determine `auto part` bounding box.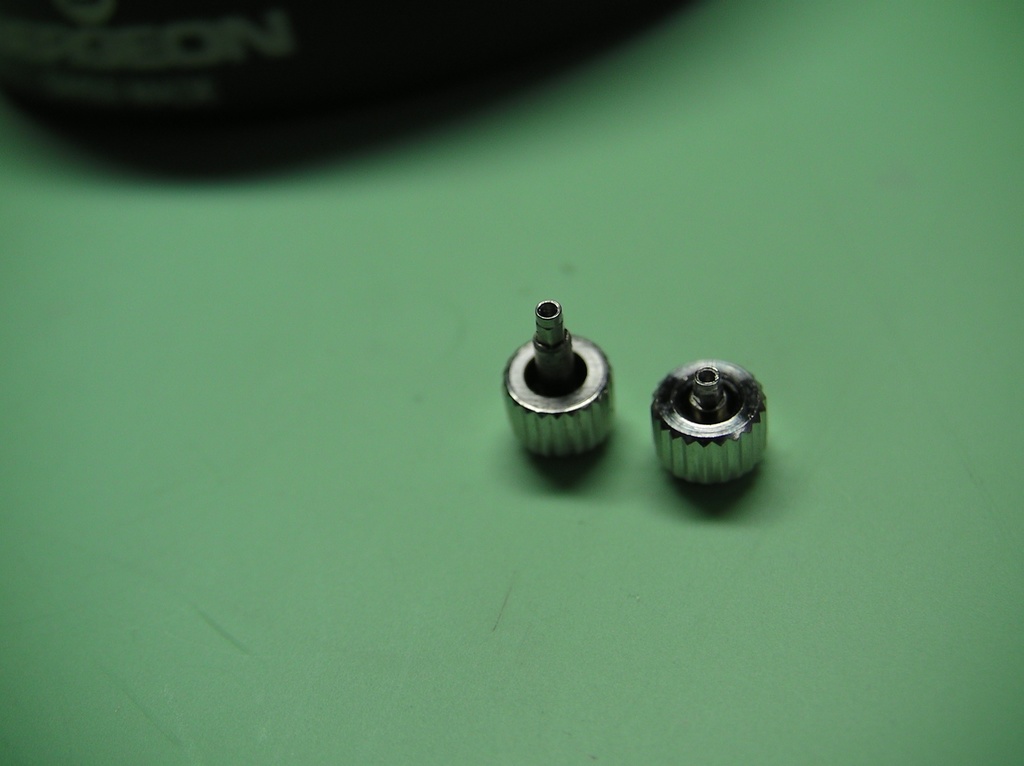
Determined: (x1=500, y1=299, x2=589, y2=458).
